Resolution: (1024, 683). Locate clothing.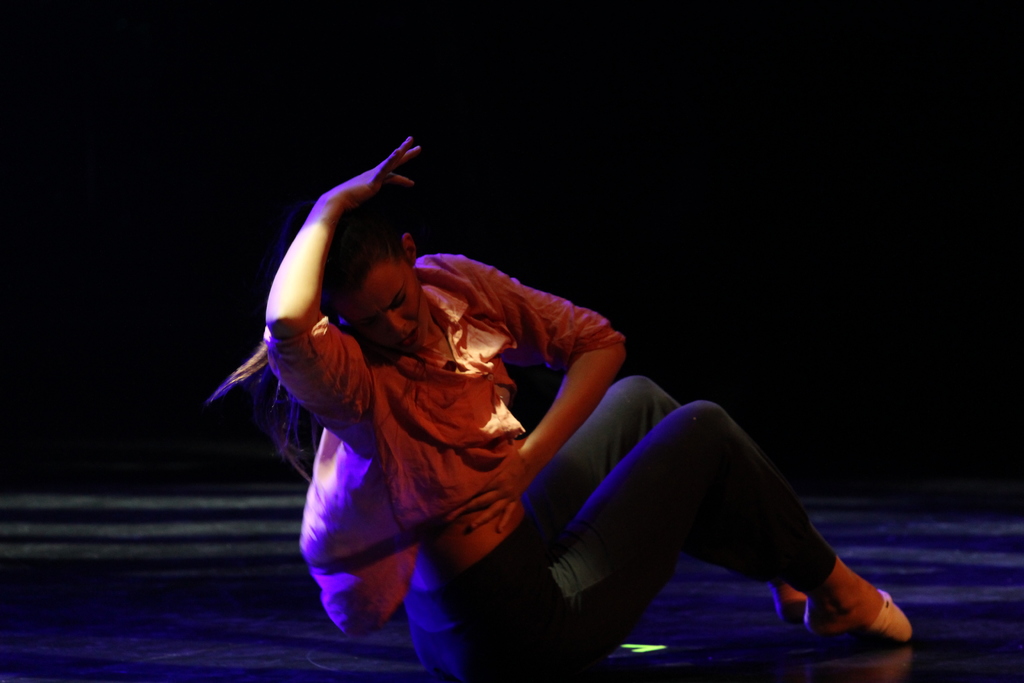
bbox=(252, 180, 774, 643).
